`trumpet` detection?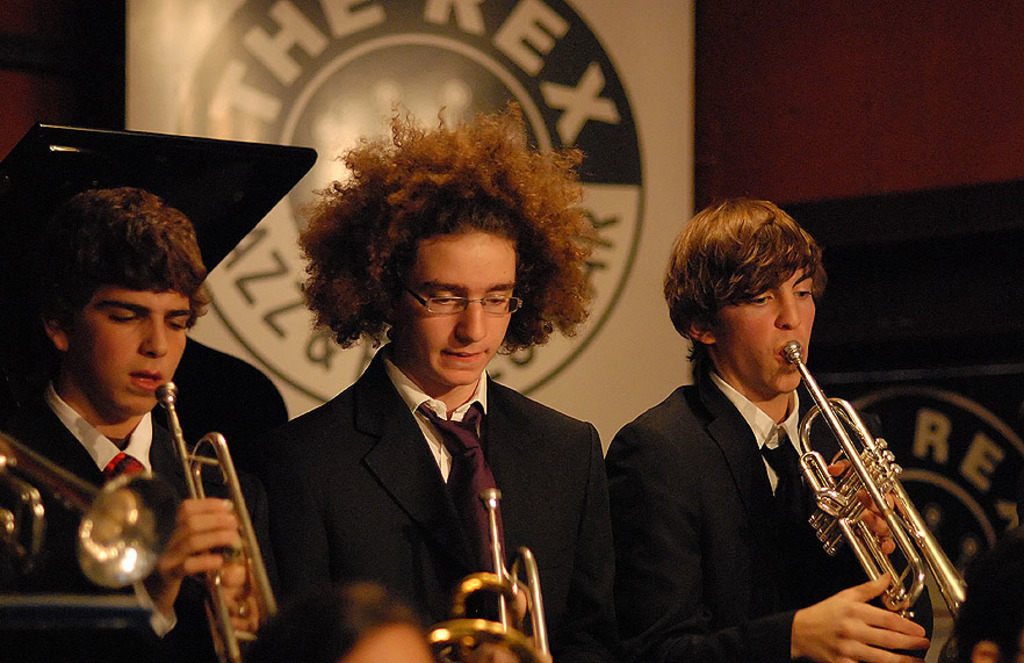
region(423, 489, 555, 662)
